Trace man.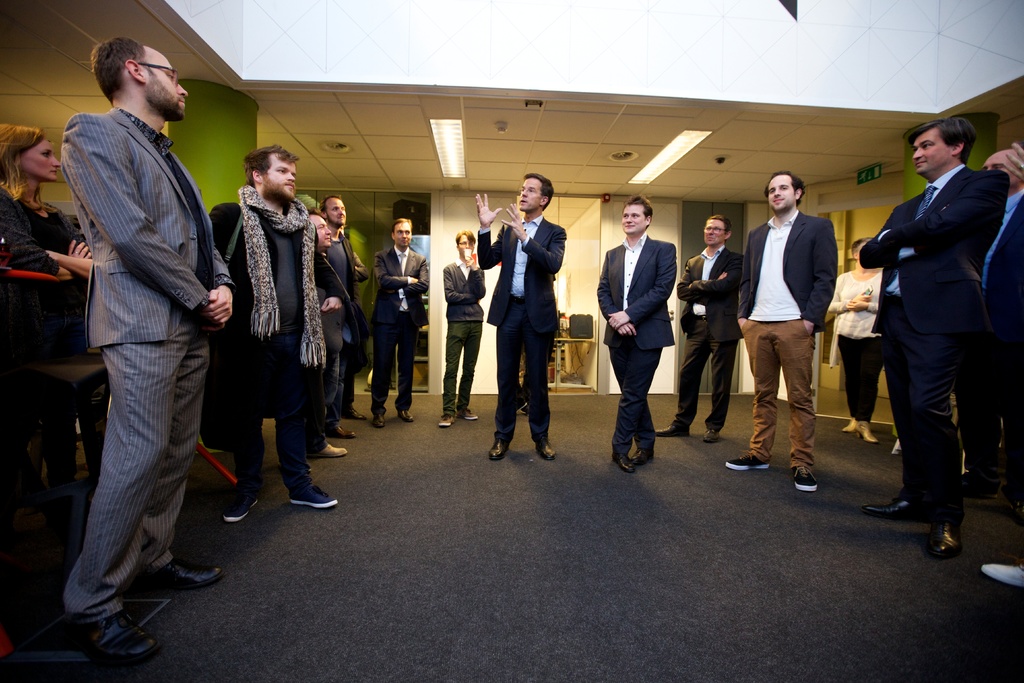
Traced to <box>732,168,840,493</box>.
